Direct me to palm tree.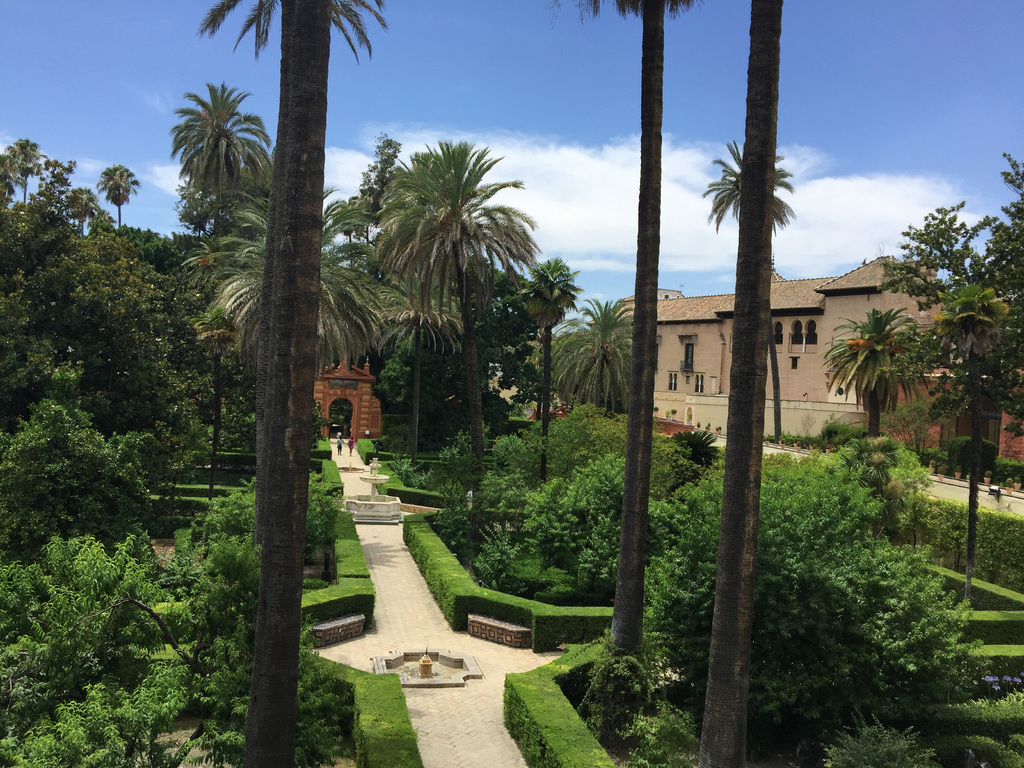
Direction: <region>818, 314, 909, 445</region>.
